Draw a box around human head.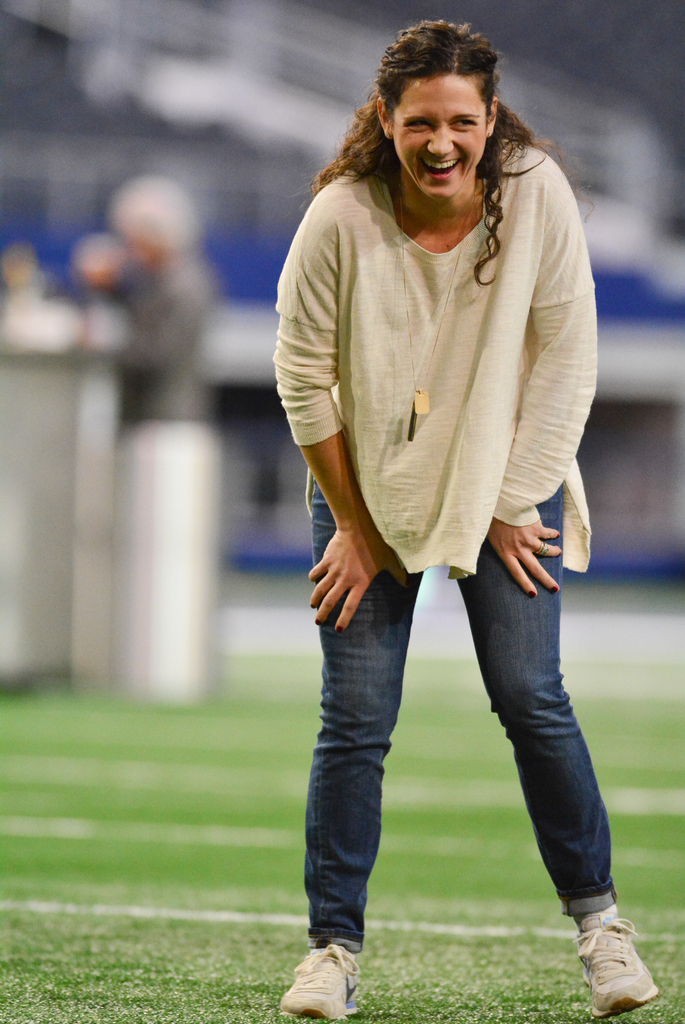
[366,24,519,175].
